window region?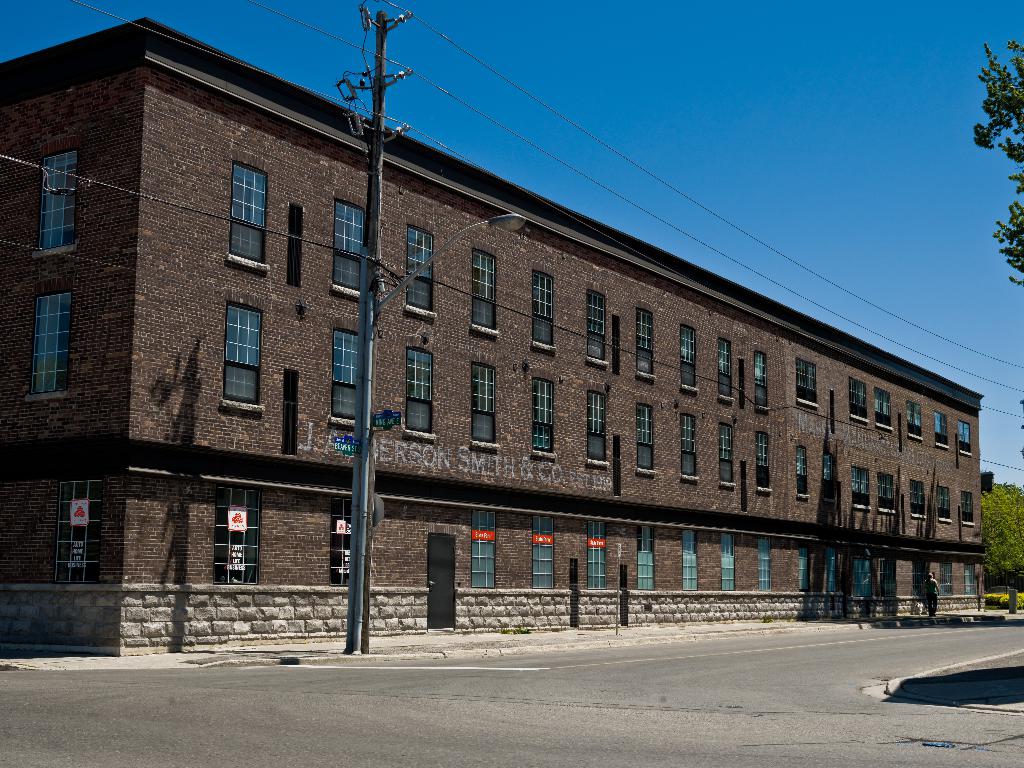
<bbox>853, 467, 872, 508</bbox>
